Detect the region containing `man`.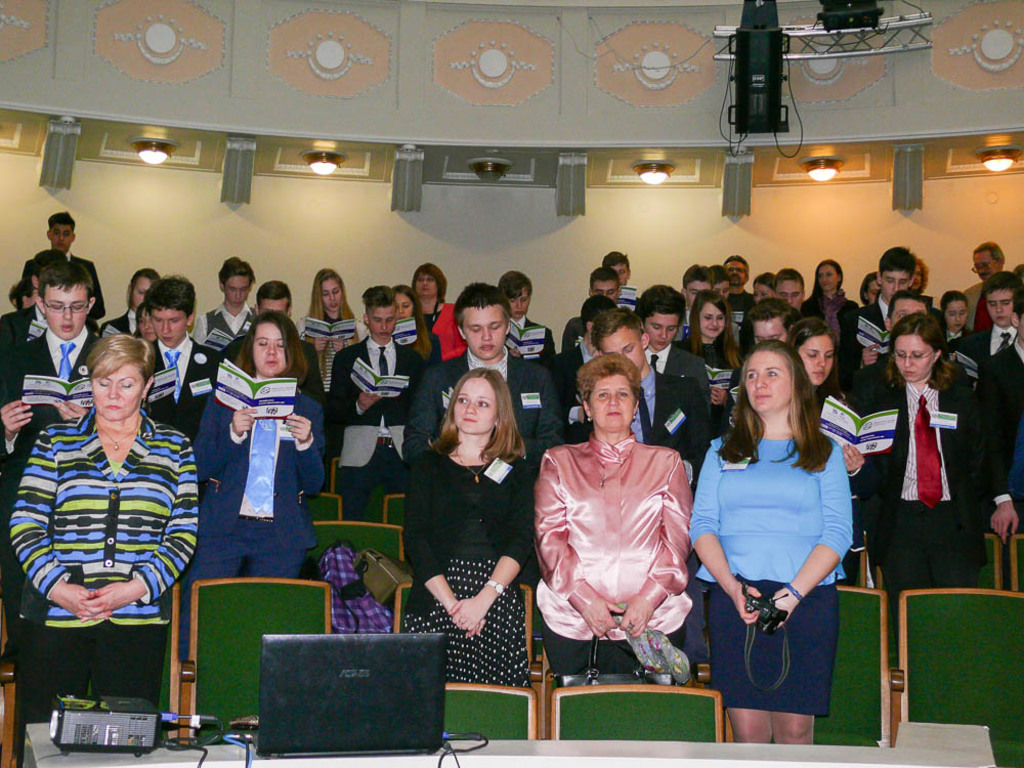
left=35, top=205, right=110, bottom=322.
